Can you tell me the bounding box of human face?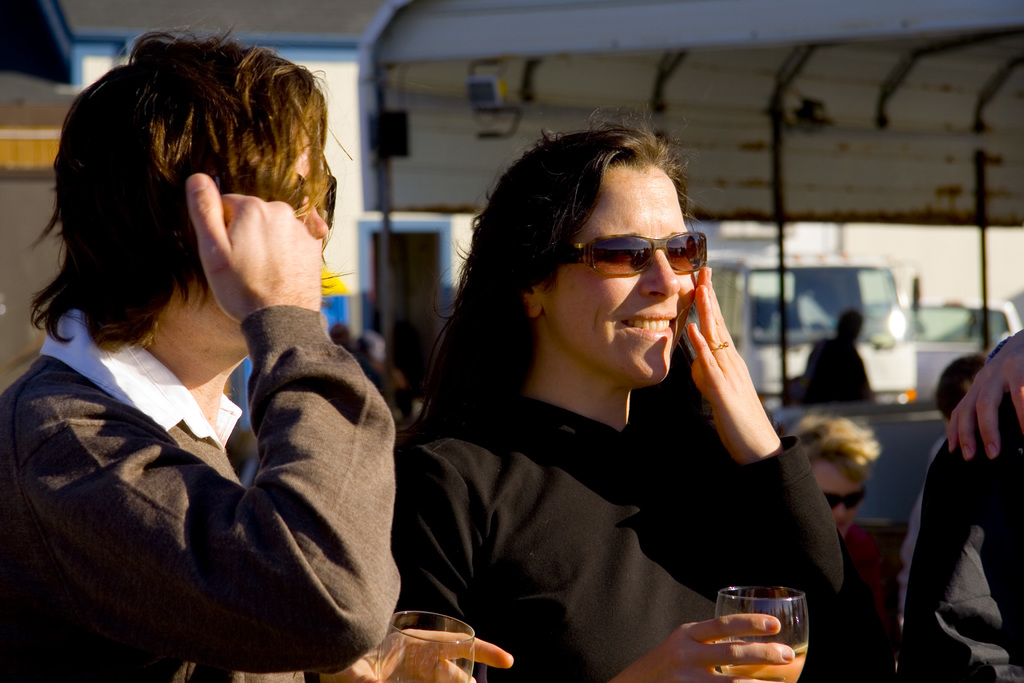
(817, 457, 867, 540).
